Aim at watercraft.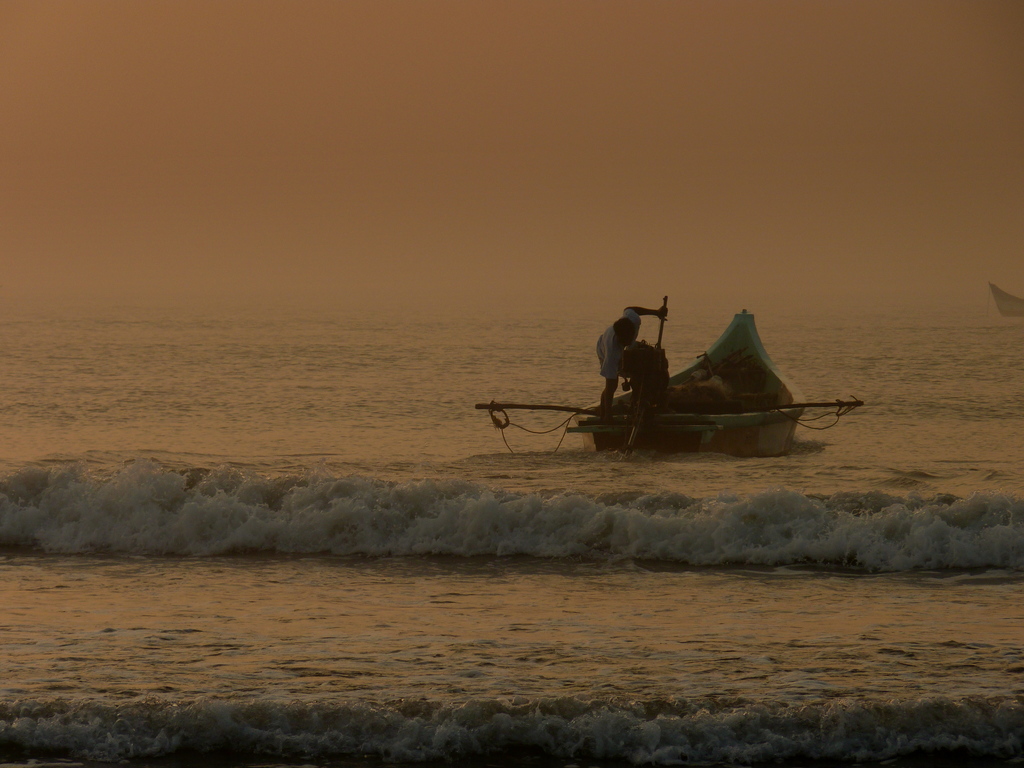
Aimed at bbox=(472, 292, 846, 461).
